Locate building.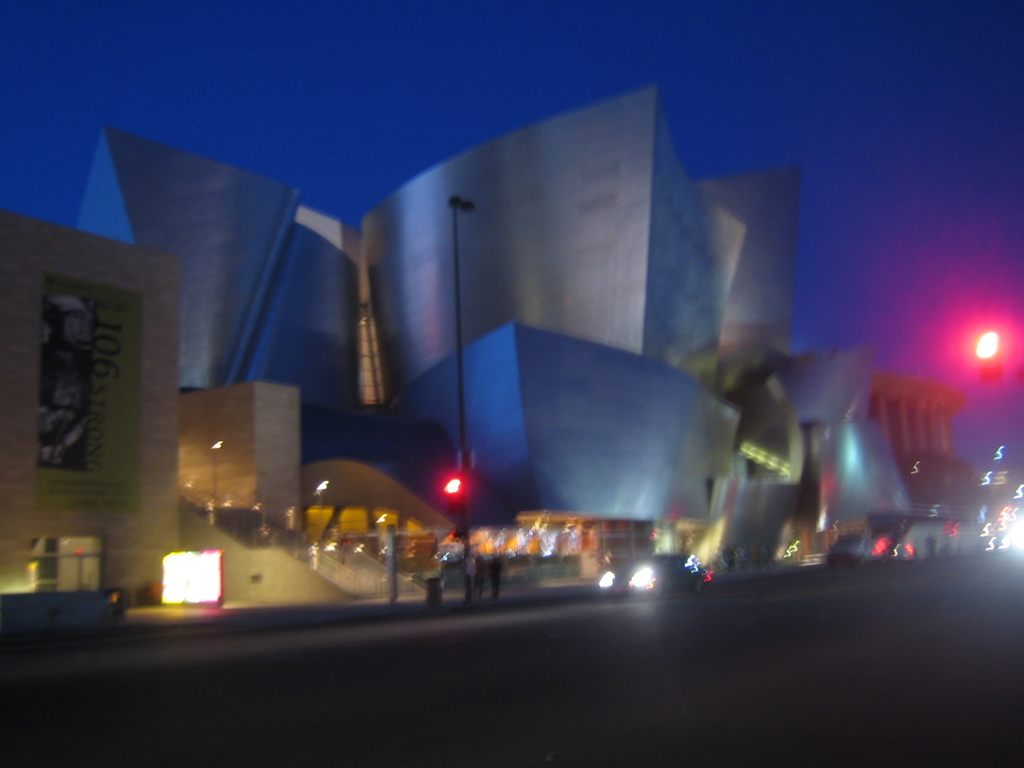
Bounding box: BBox(74, 82, 909, 579).
